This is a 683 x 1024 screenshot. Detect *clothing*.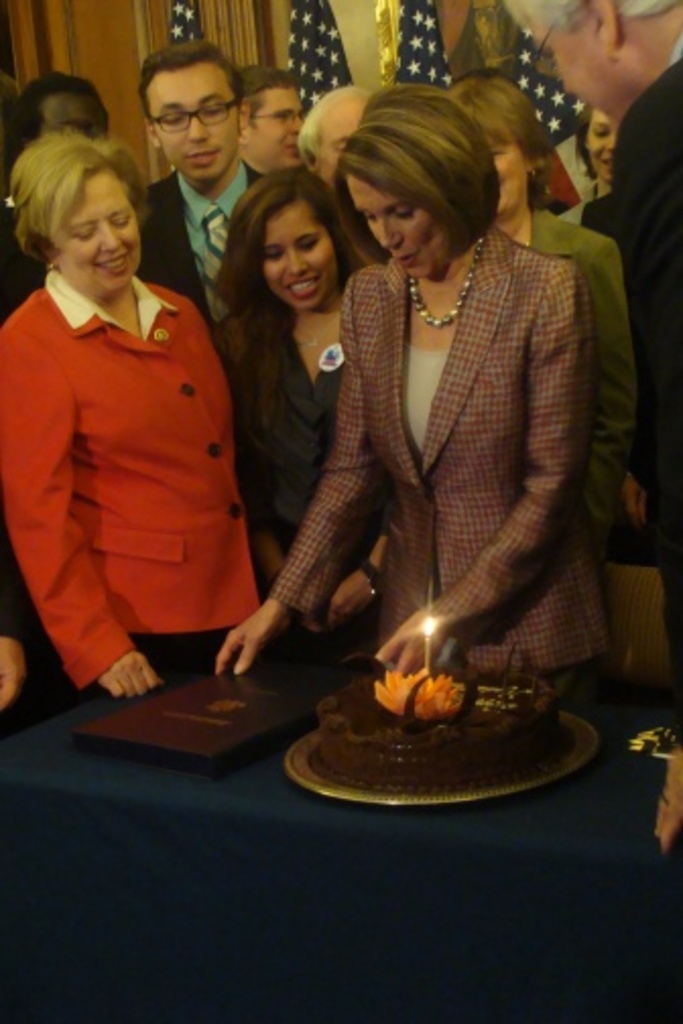
132 150 278 356.
